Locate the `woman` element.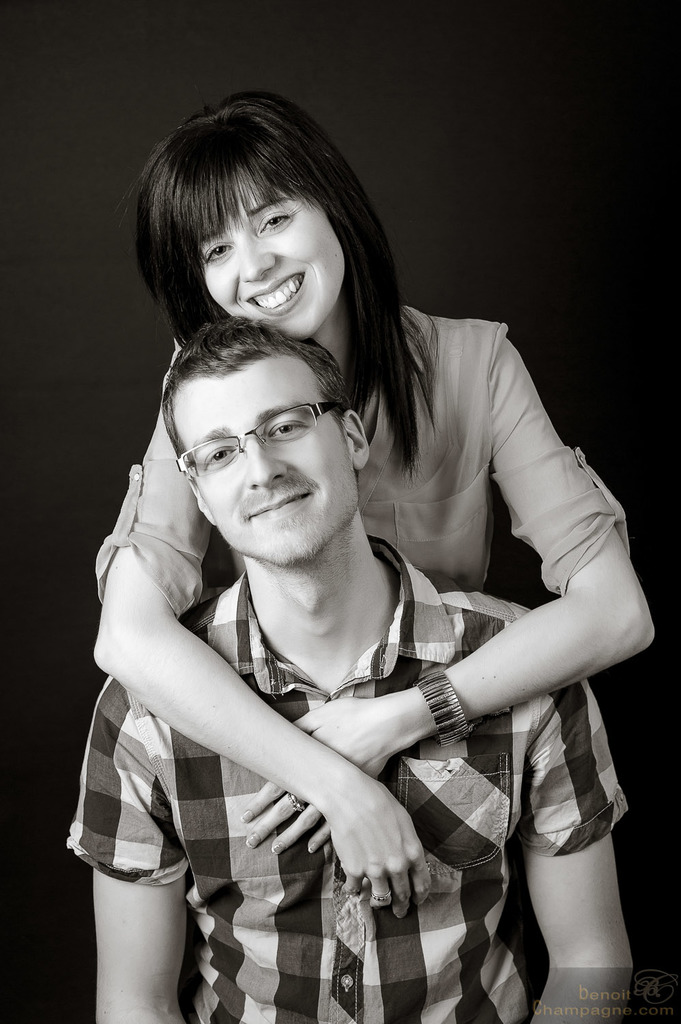
Element bbox: (0,27,680,1023).
